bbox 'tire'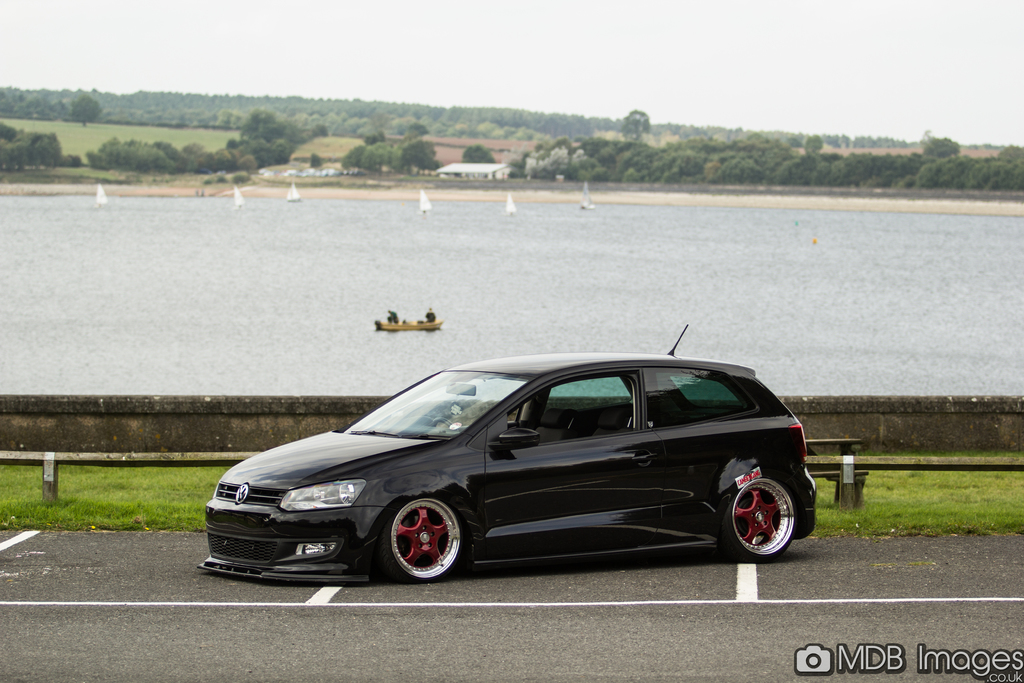
left=381, top=483, right=464, bottom=582
